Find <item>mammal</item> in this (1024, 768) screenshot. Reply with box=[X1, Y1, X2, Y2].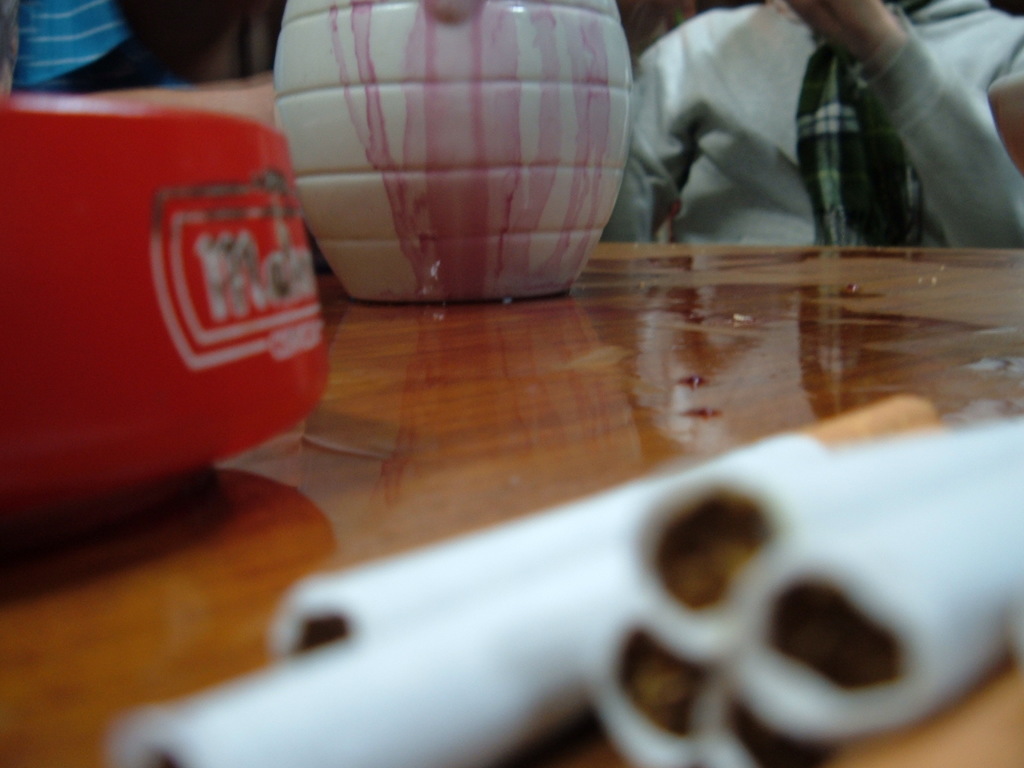
box=[607, 0, 1023, 251].
